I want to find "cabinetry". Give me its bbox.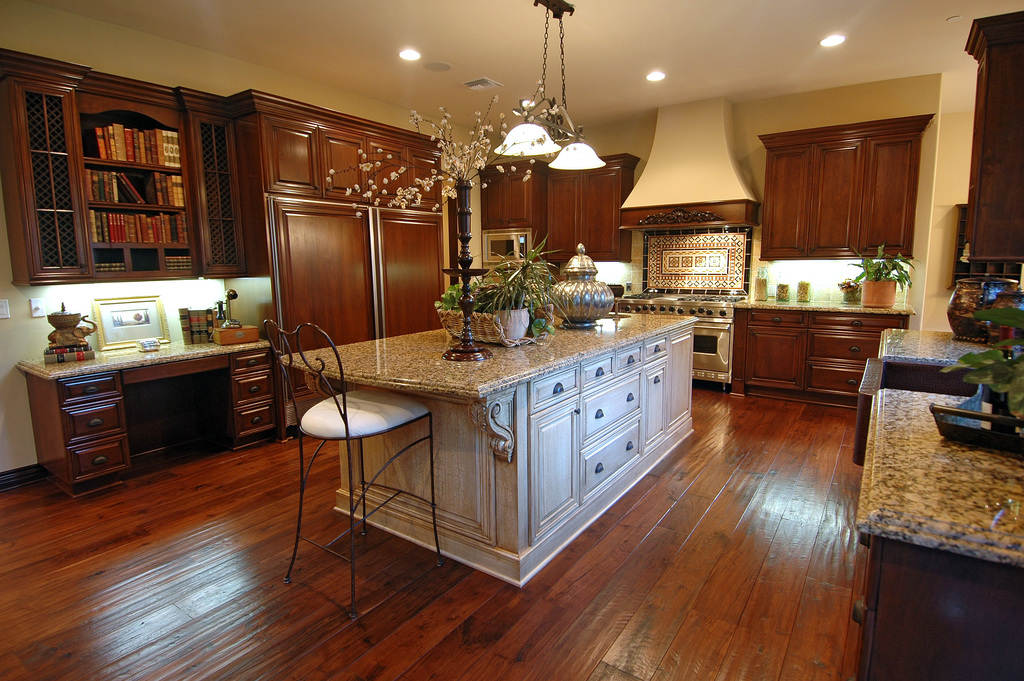
83, 211, 194, 248.
